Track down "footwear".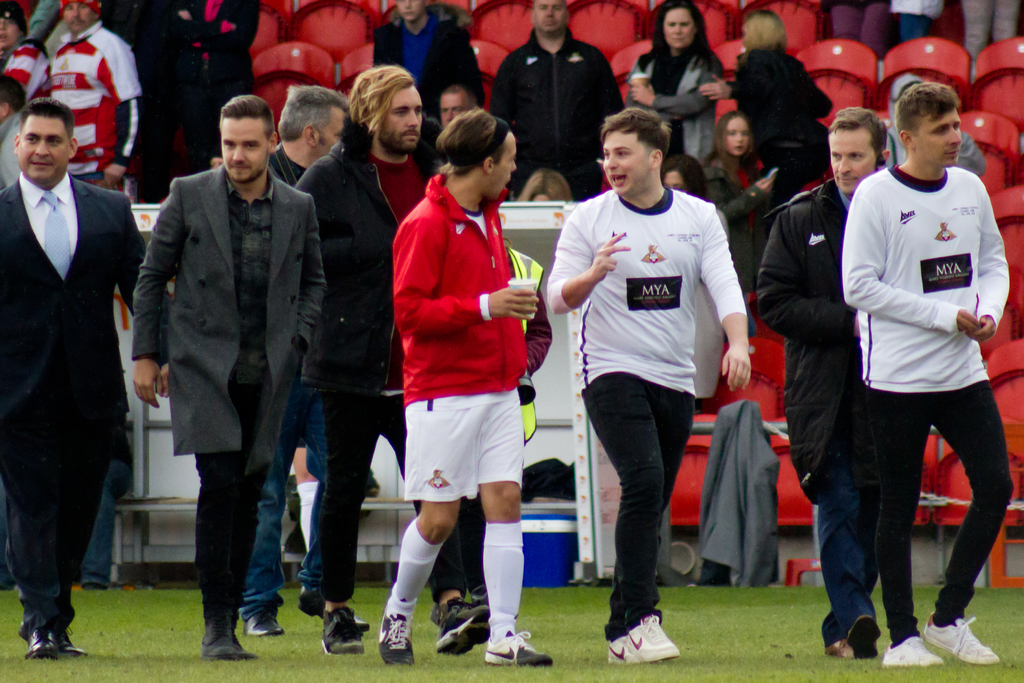
Tracked to Rect(296, 585, 370, 635).
